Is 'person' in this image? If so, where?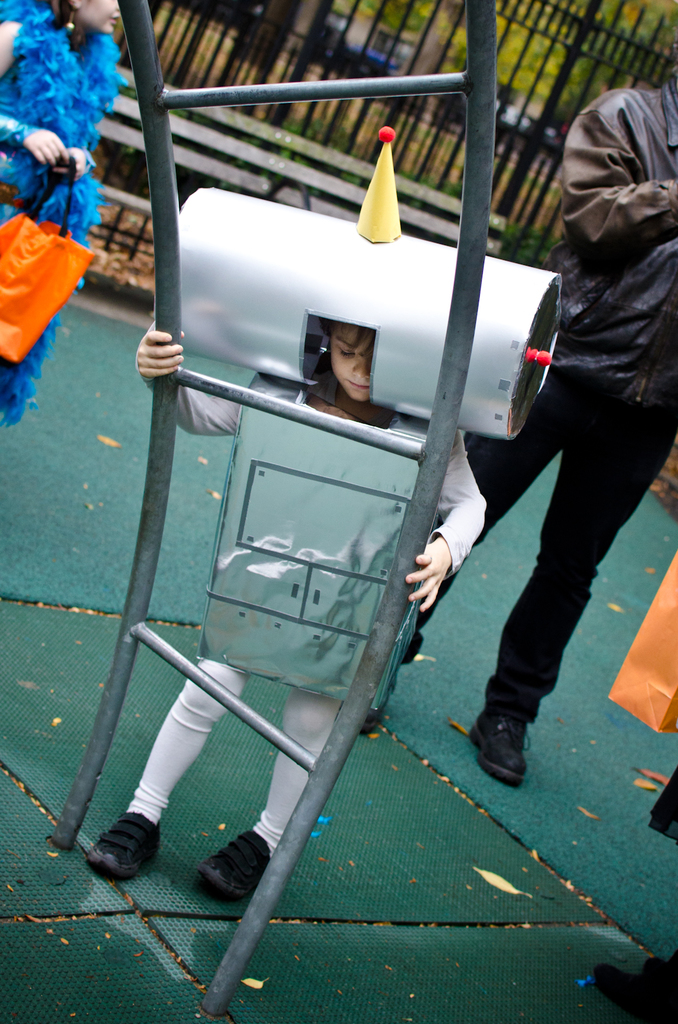
Yes, at <box>406,67,677,784</box>.
